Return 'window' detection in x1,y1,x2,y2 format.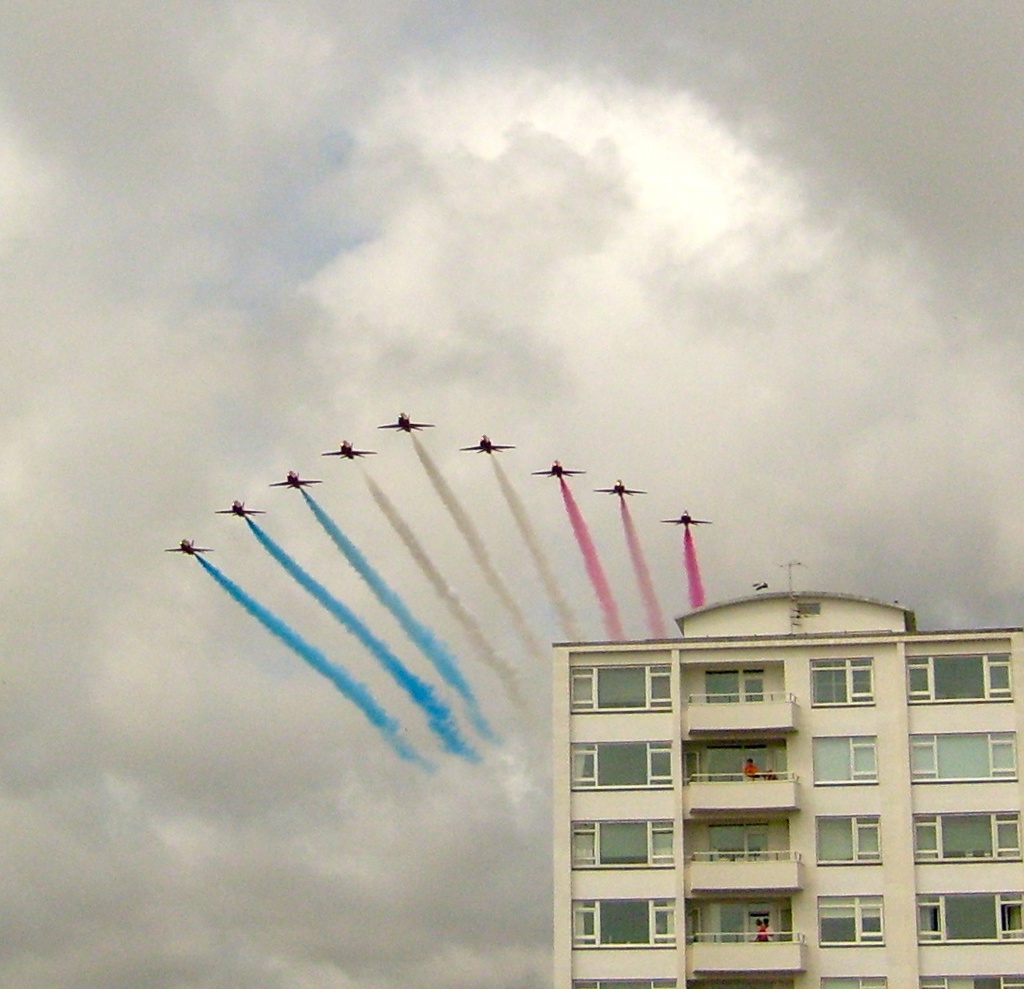
917,809,1023,866.
